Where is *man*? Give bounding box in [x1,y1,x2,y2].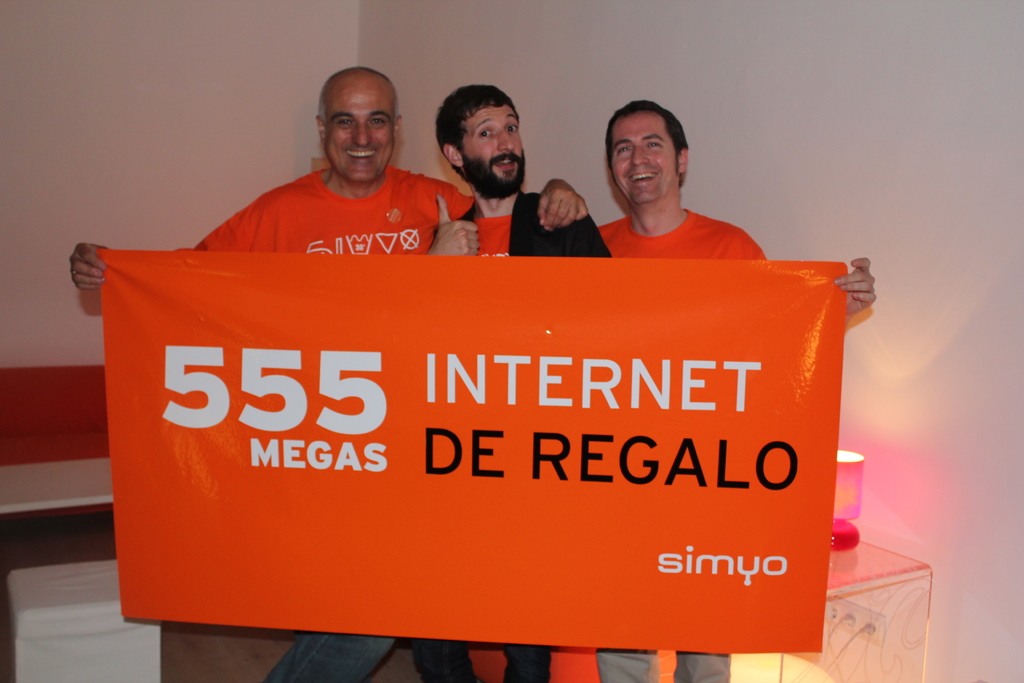
[420,85,612,682].
